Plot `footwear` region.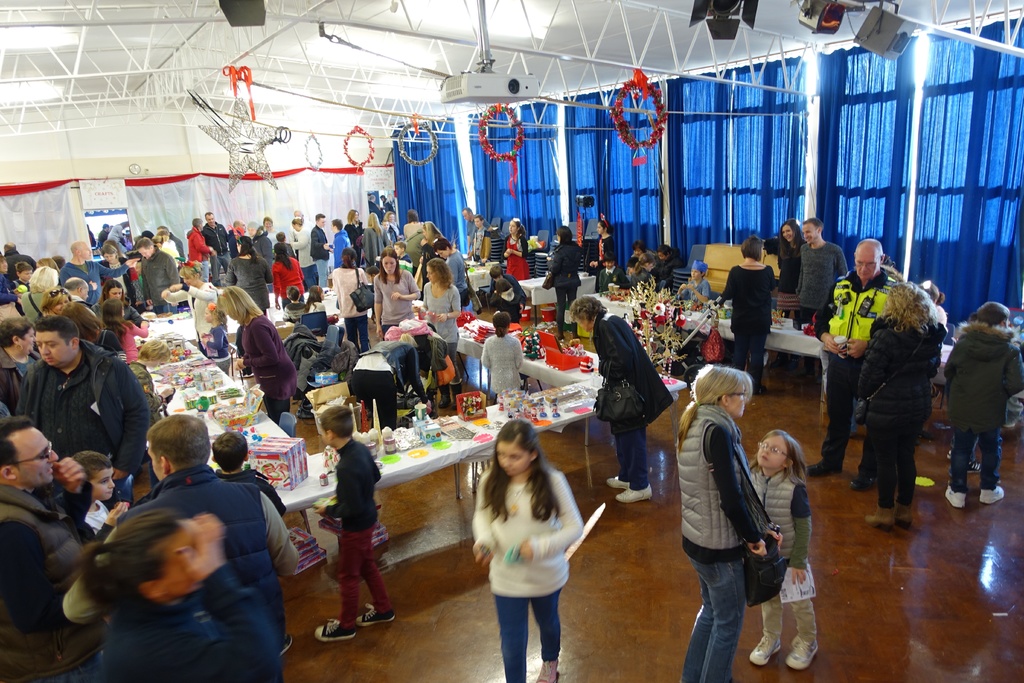
Plotted at x1=868, y1=506, x2=899, y2=526.
